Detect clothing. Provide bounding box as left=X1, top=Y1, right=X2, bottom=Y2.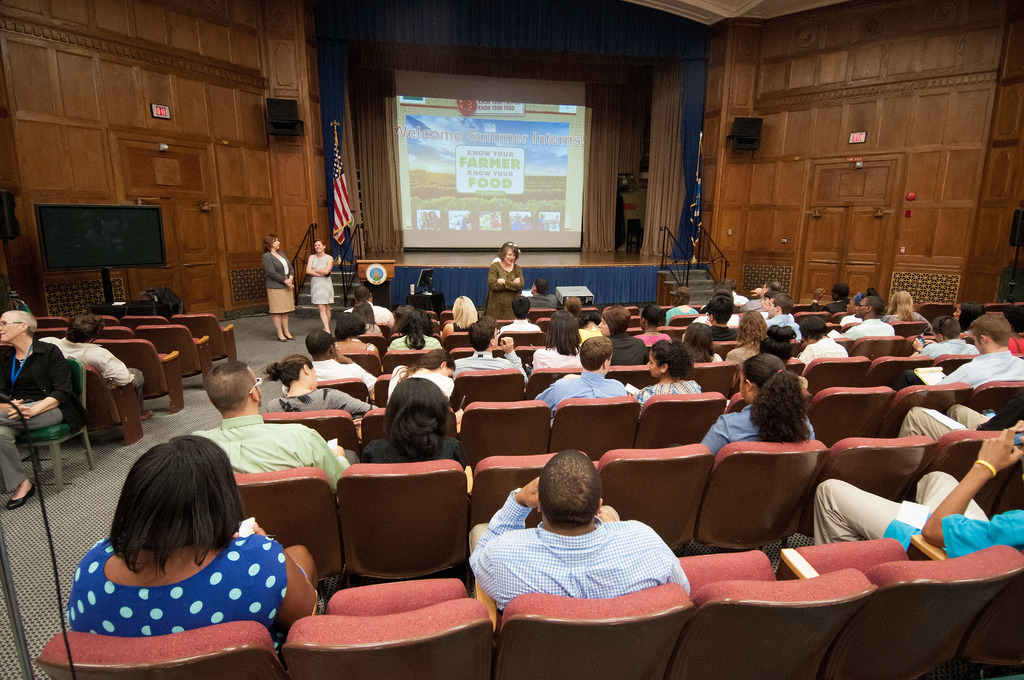
left=915, top=337, right=982, bottom=362.
